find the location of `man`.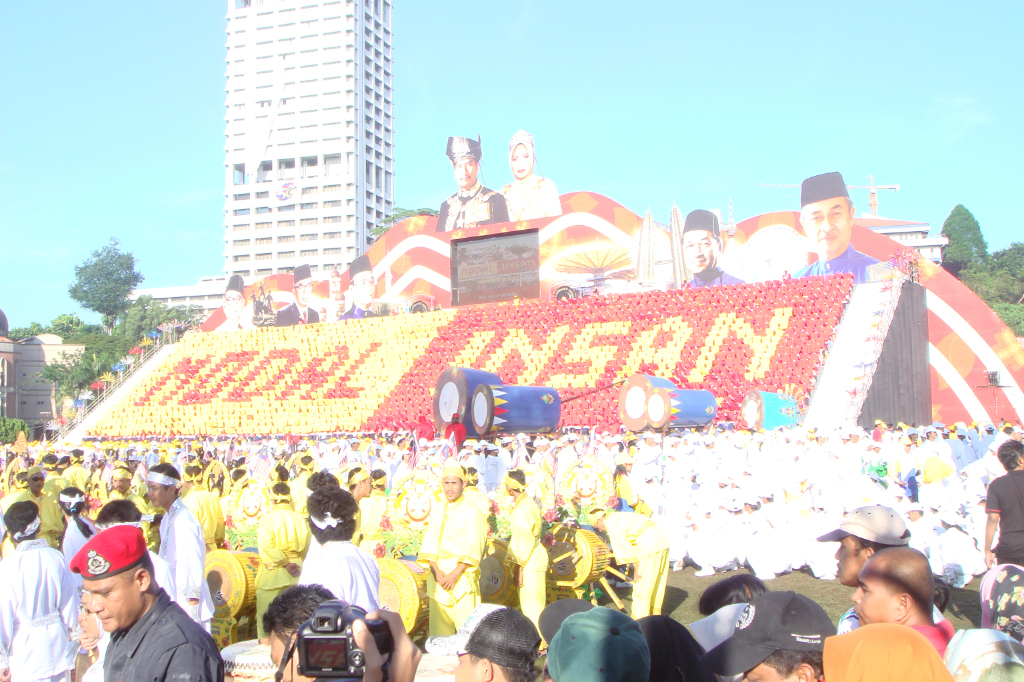
Location: {"x1": 139, "y1": 460, "x2": 203, "y2": 636}.
